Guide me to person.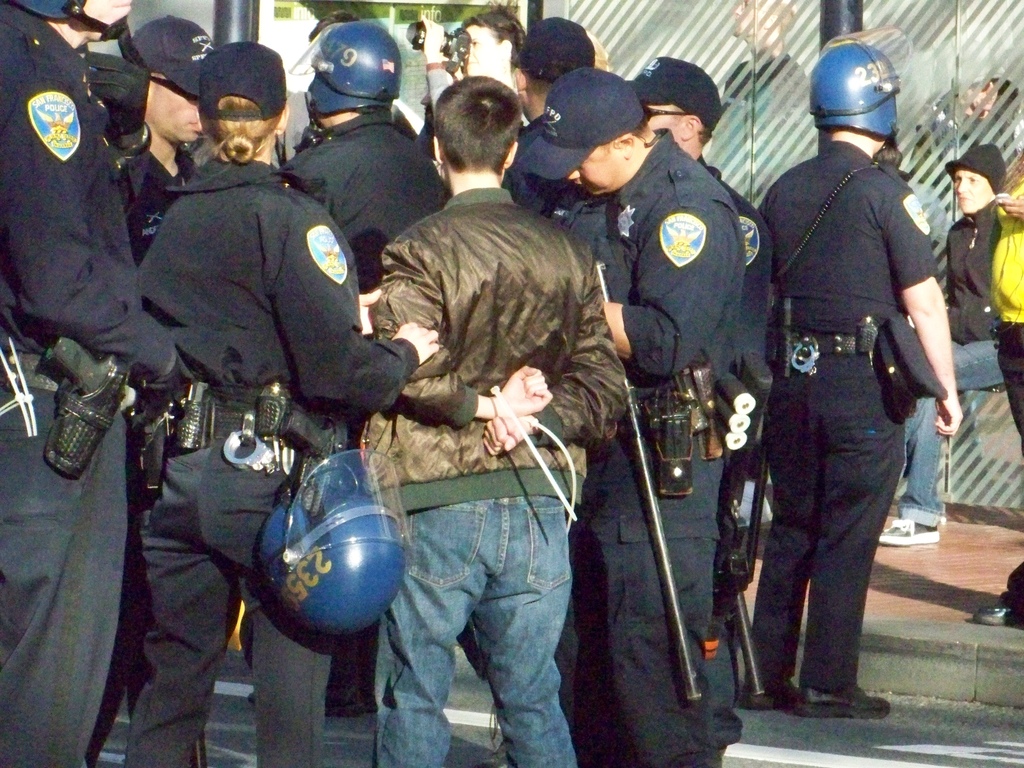
Guidance: select_region(0, 0, 192, 767).
